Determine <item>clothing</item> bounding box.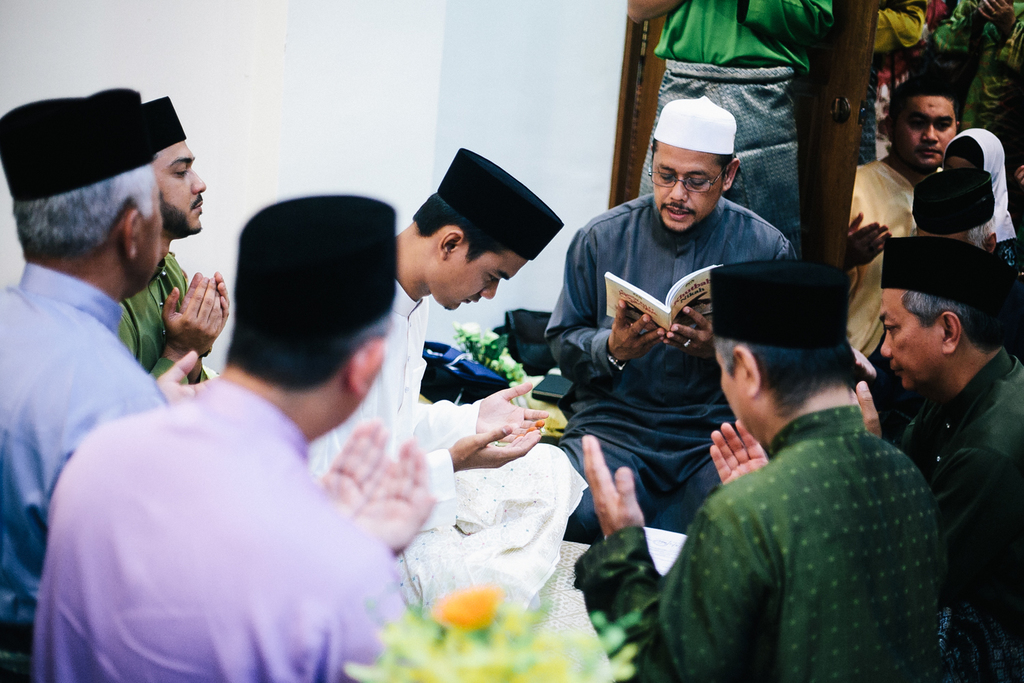
Determined: region(0, 266, 174, 682).
